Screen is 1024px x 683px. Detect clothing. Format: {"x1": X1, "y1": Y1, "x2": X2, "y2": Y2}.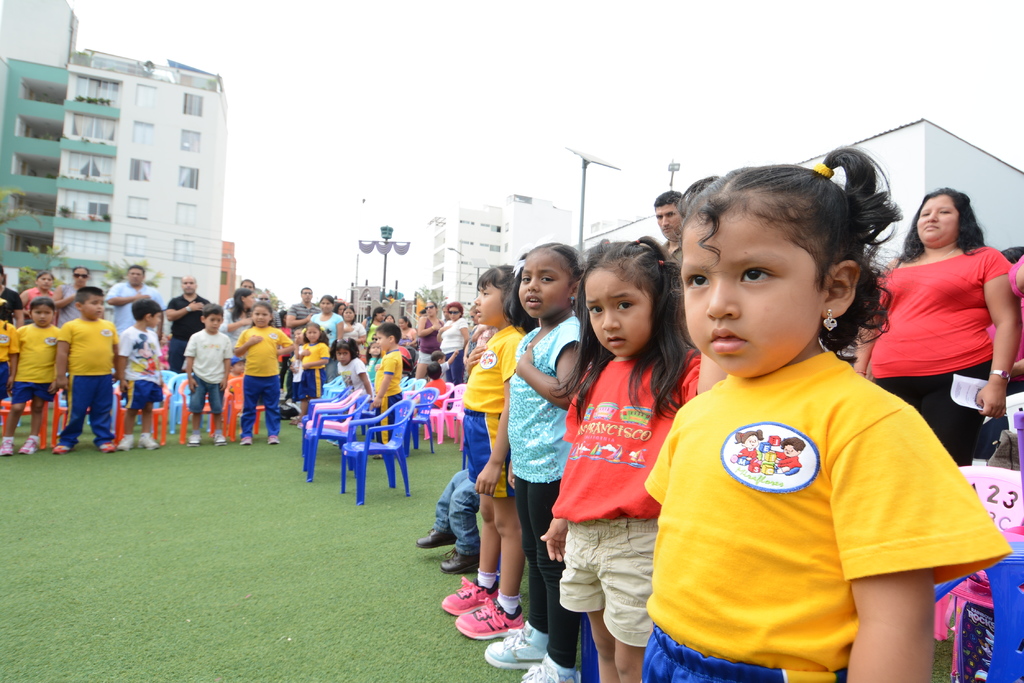
{"x1": 54, "y1": 281, "x2": 87, "y2": 328}.
